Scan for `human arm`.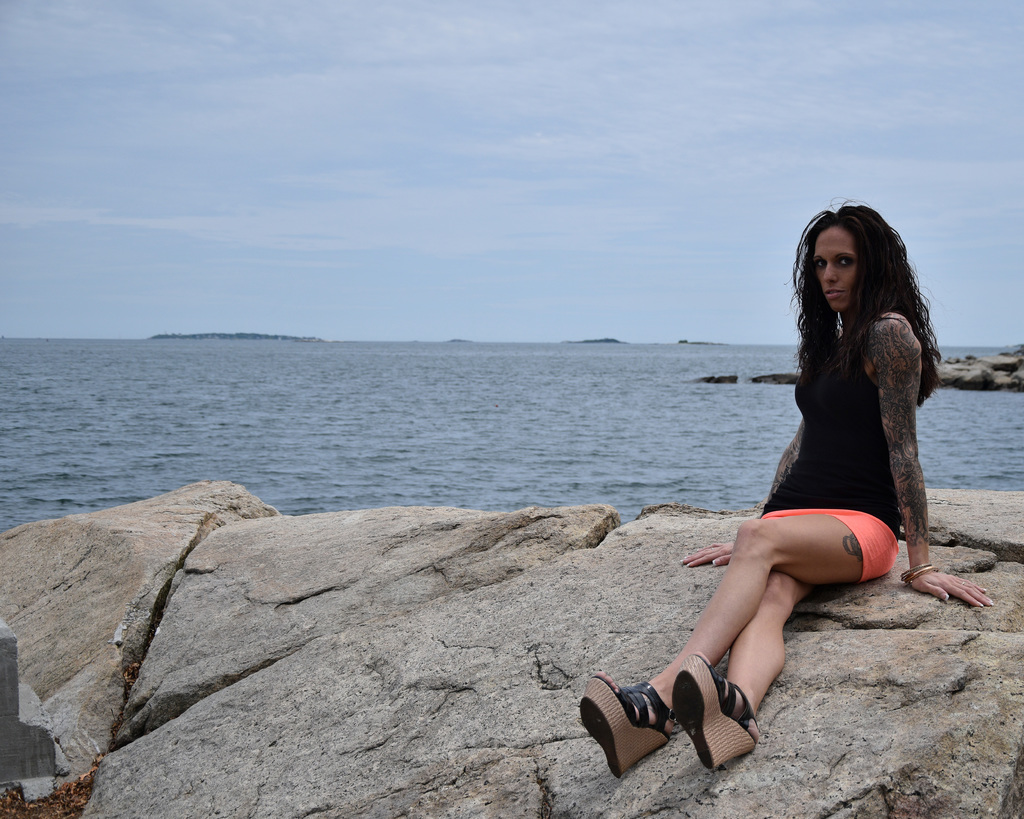
Scan result: pyautogui.locateOnScreen(684, 537, 735, 567).
